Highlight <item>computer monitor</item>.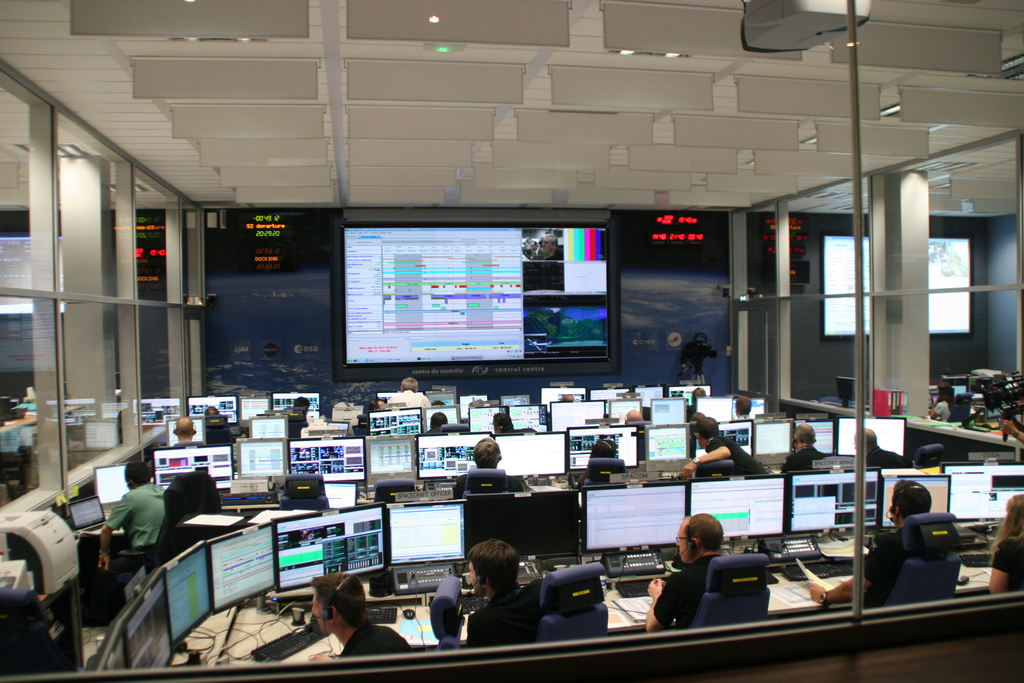
Highlighted region: bbox(649, 397, 687, 426).
